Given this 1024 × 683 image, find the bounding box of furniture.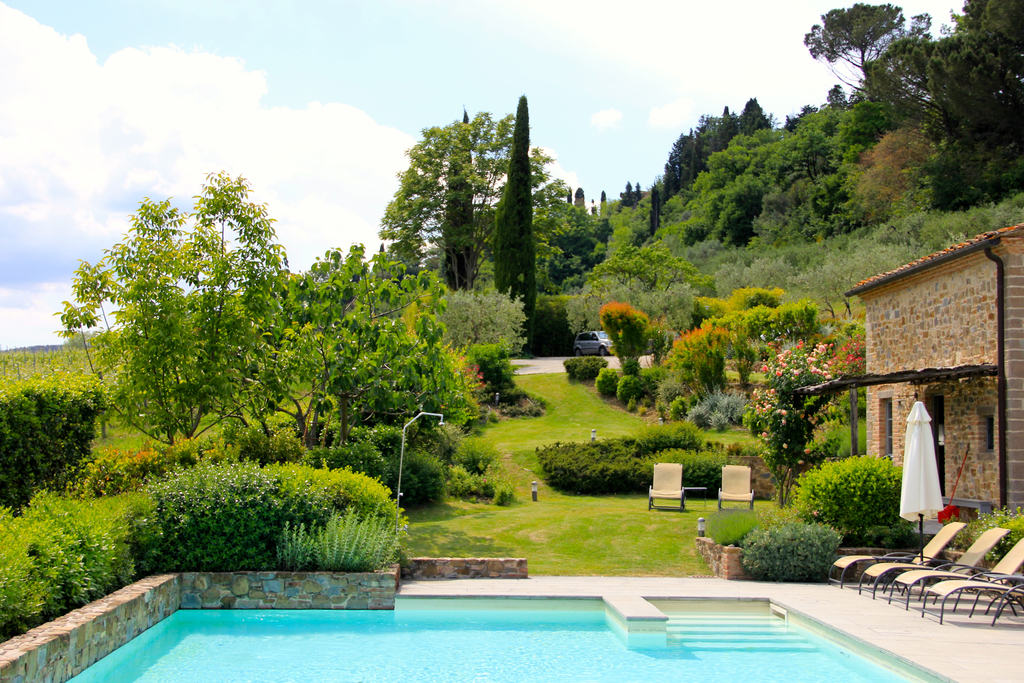
(924, 532, 1023, 620).
